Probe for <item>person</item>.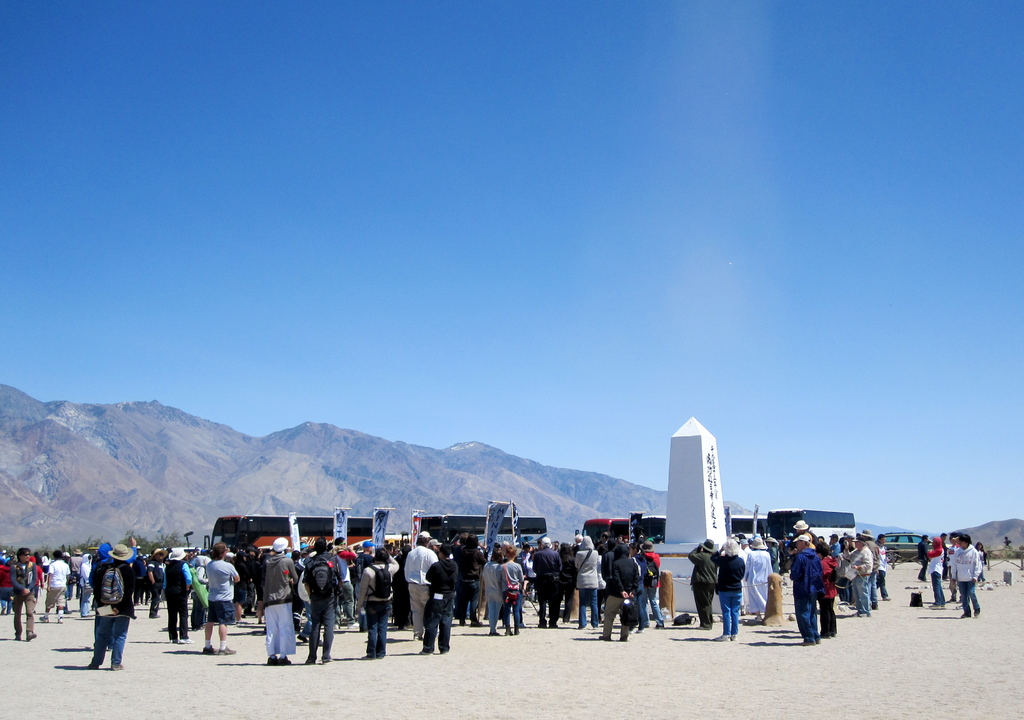
Probe result: (x1=953, y1=534, x2=979, y2=615).
